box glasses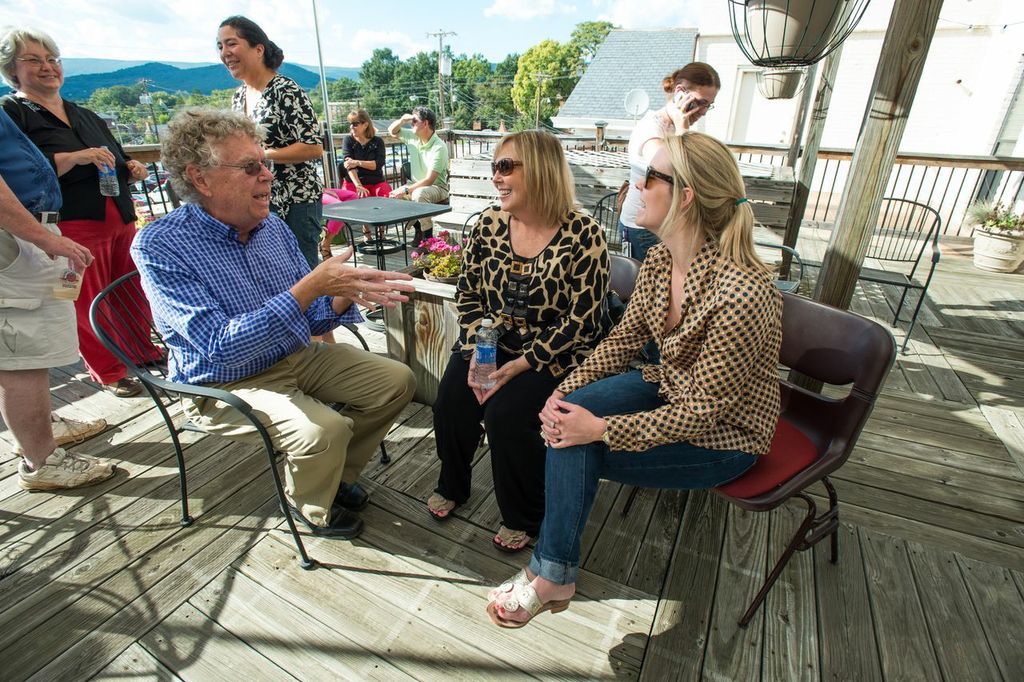
(16, 55, 62, 68)
